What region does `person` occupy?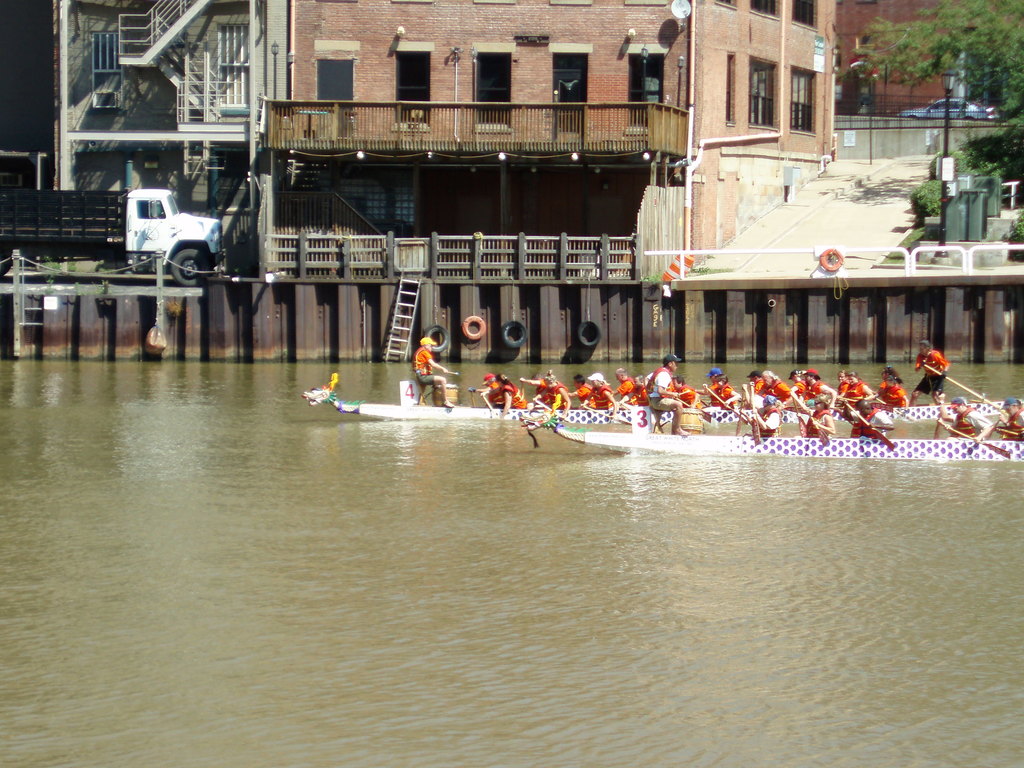
[996,396,1023,441].
